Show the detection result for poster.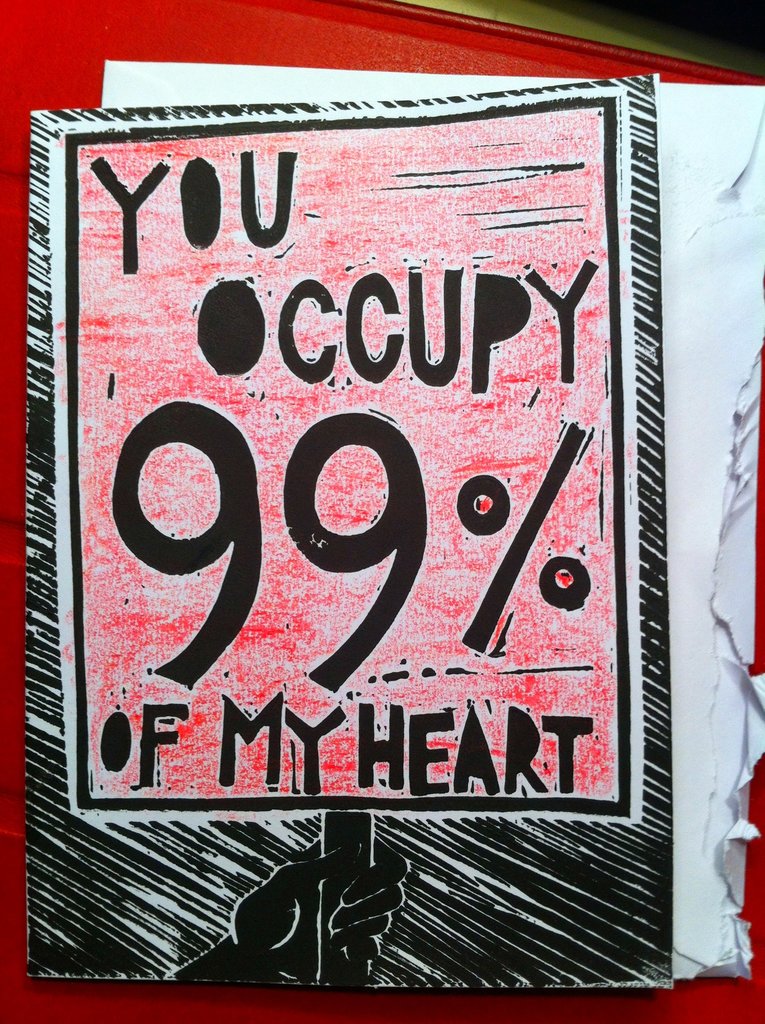
box=[21, 68, 676, 1002].
